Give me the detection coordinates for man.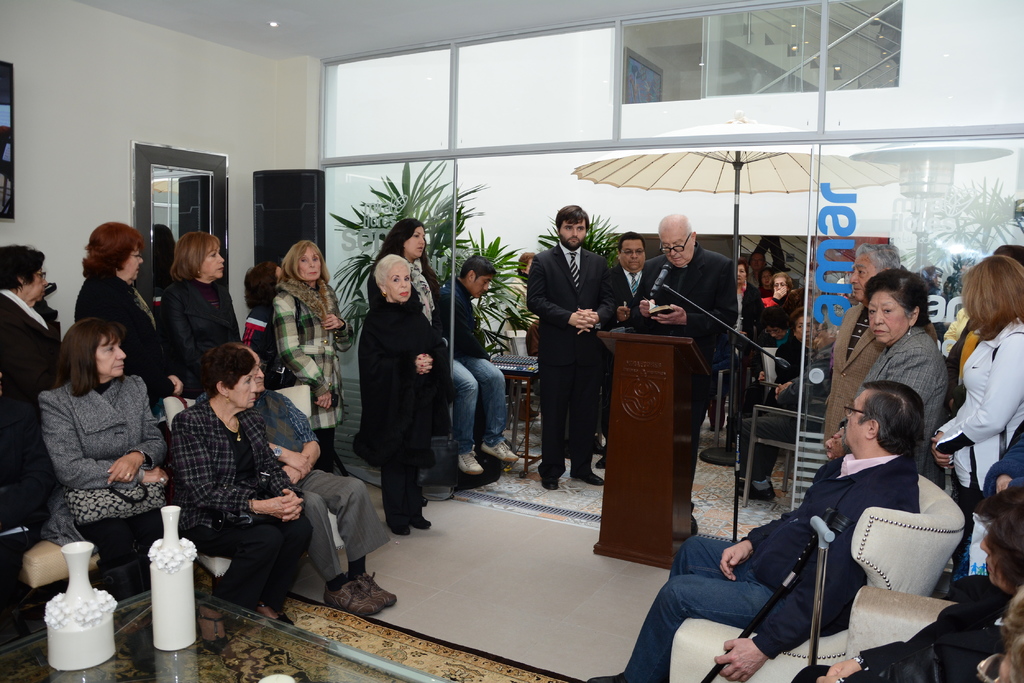
435,252,522,478.
